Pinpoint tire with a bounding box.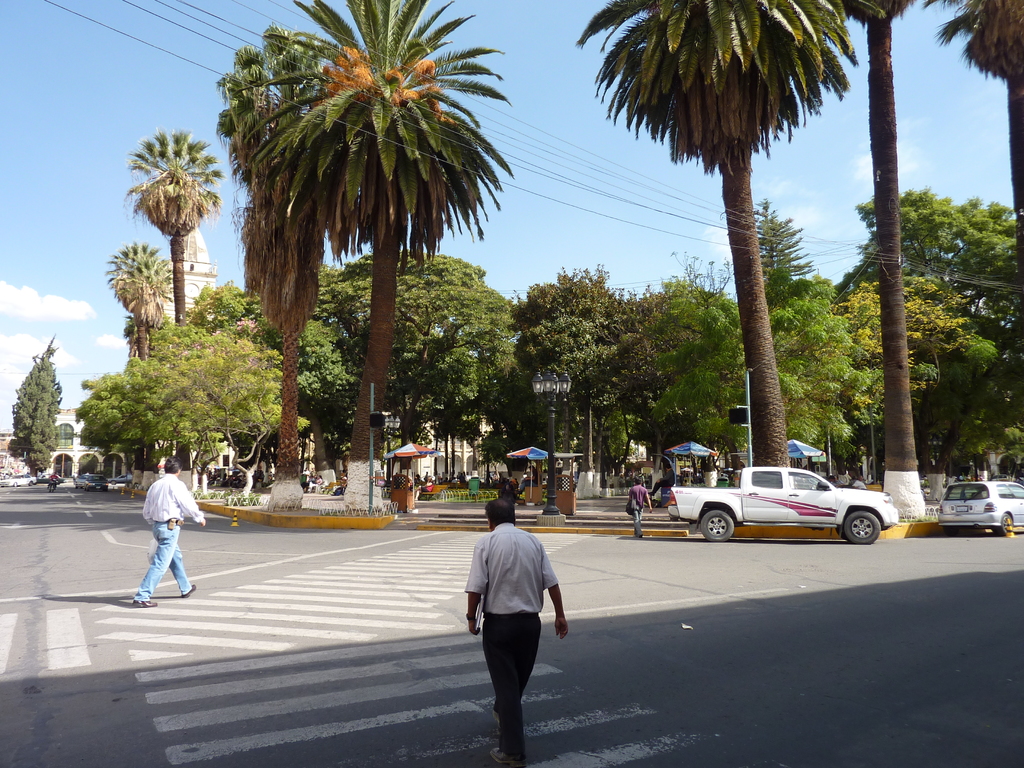
{"x1": 26, "y1": 479, "x2": 35, "y2": 486}.
